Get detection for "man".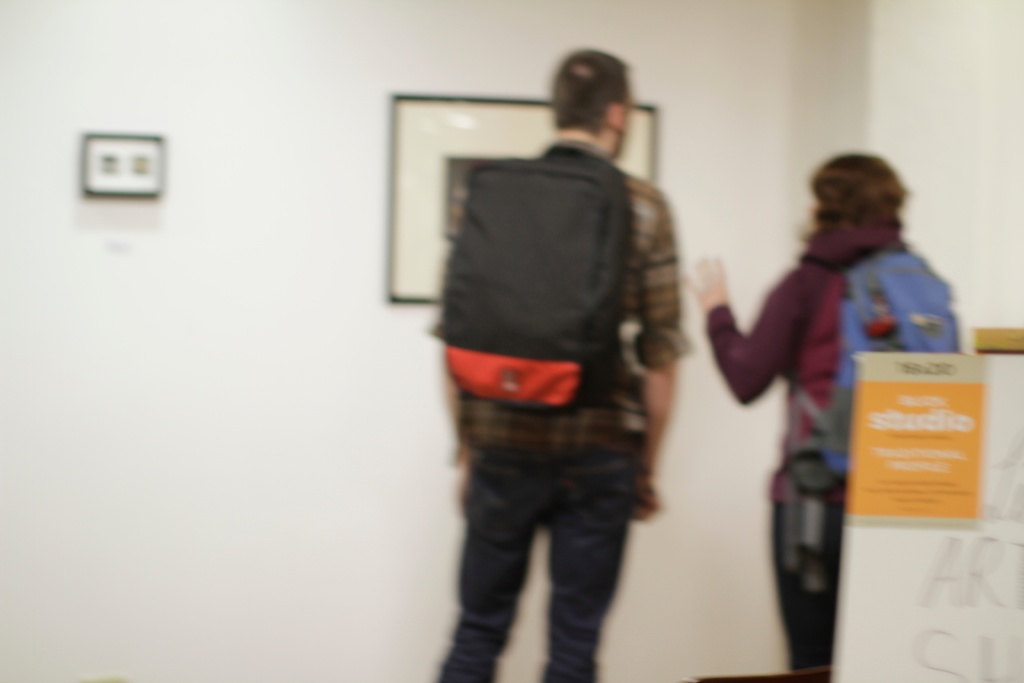
Detection: x1=413 y1=47 x2=711 y2=659.
